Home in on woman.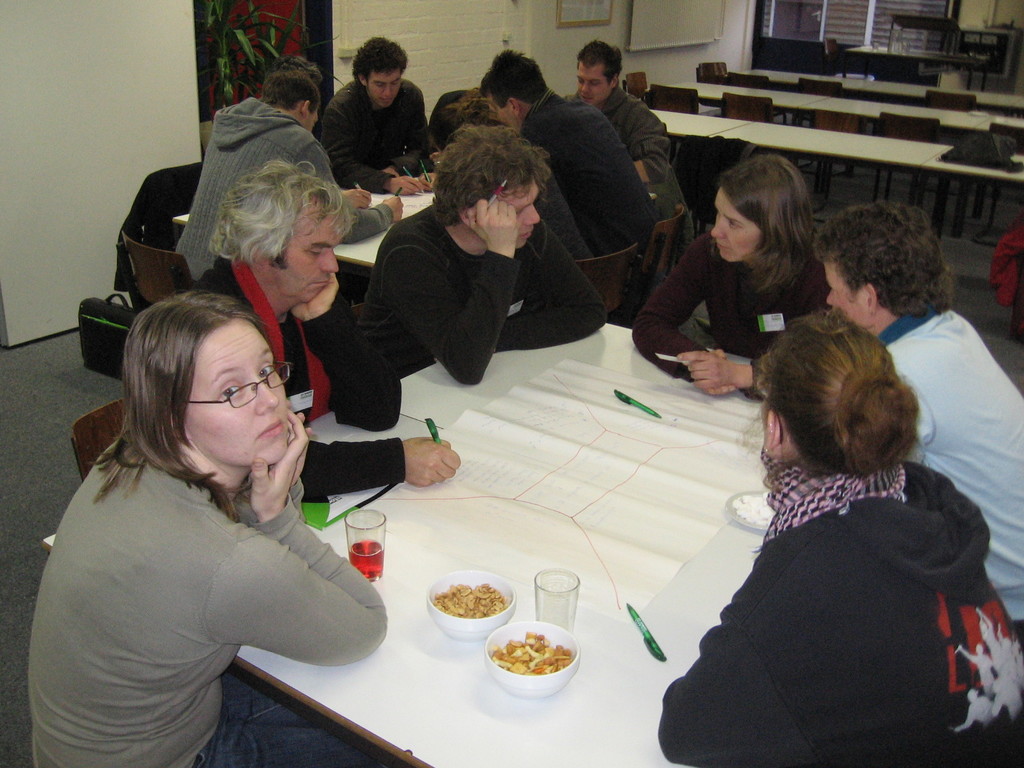
Homed in at (x1=24, y1=249, x2=383, y2=767).
